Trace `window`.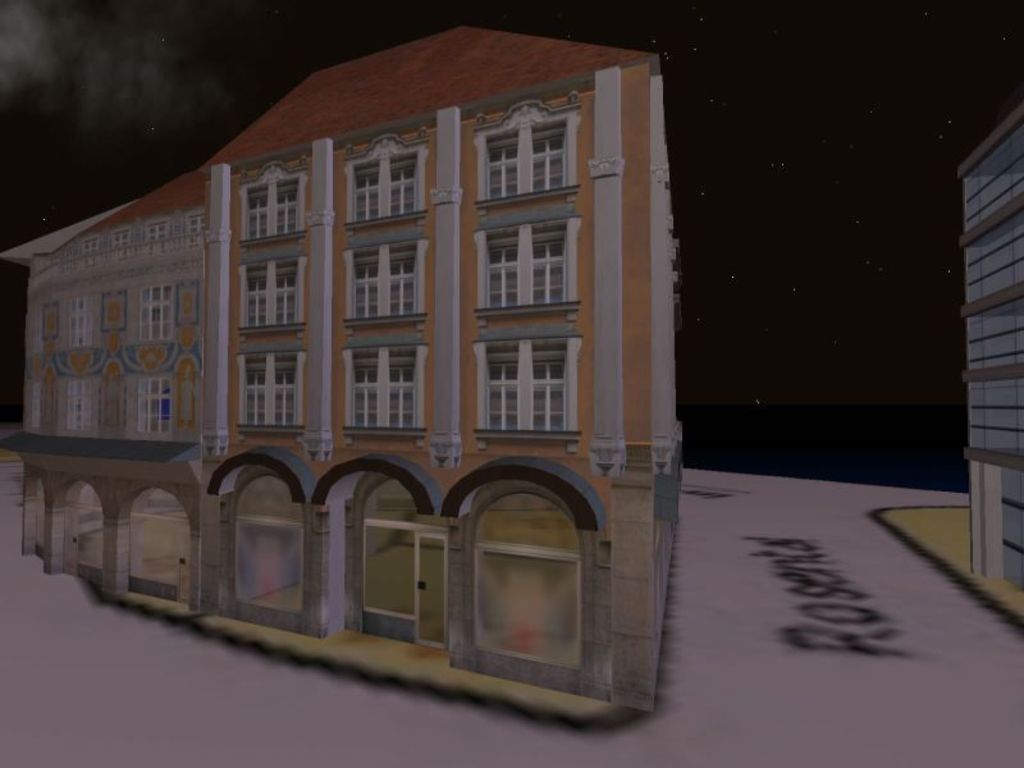
Traced to left=134, top=376, right=173, bottom=431.
